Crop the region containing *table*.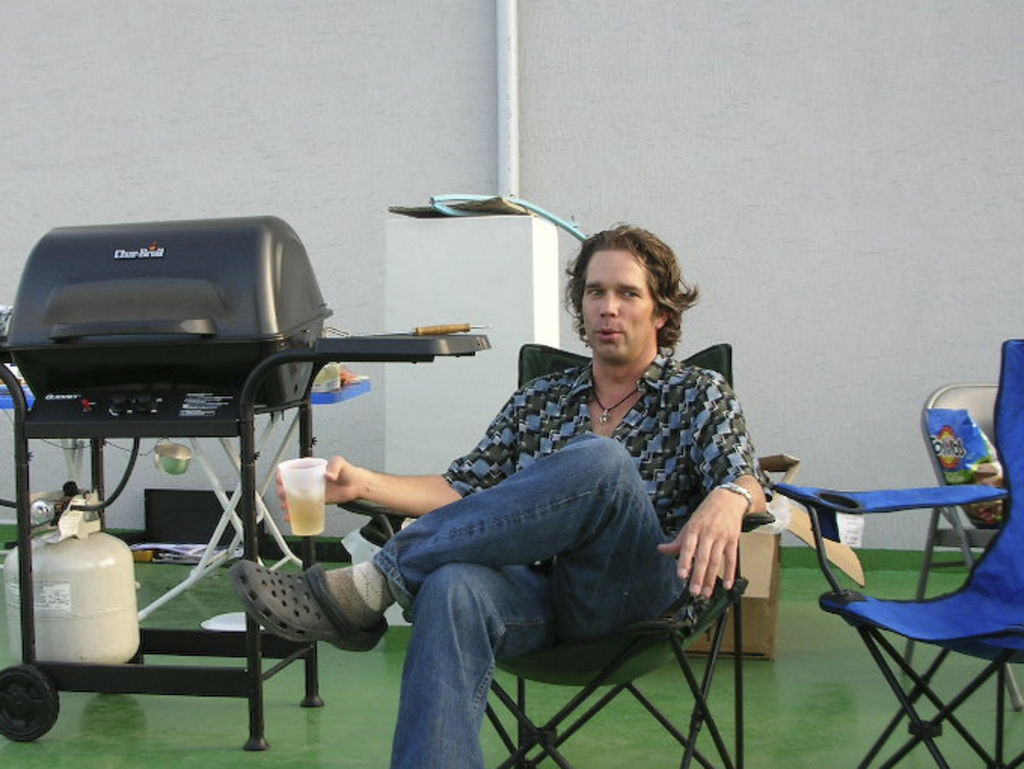
Crop region: {"left": 35, "top": 297, "right": 507, "bottom": 701}.
